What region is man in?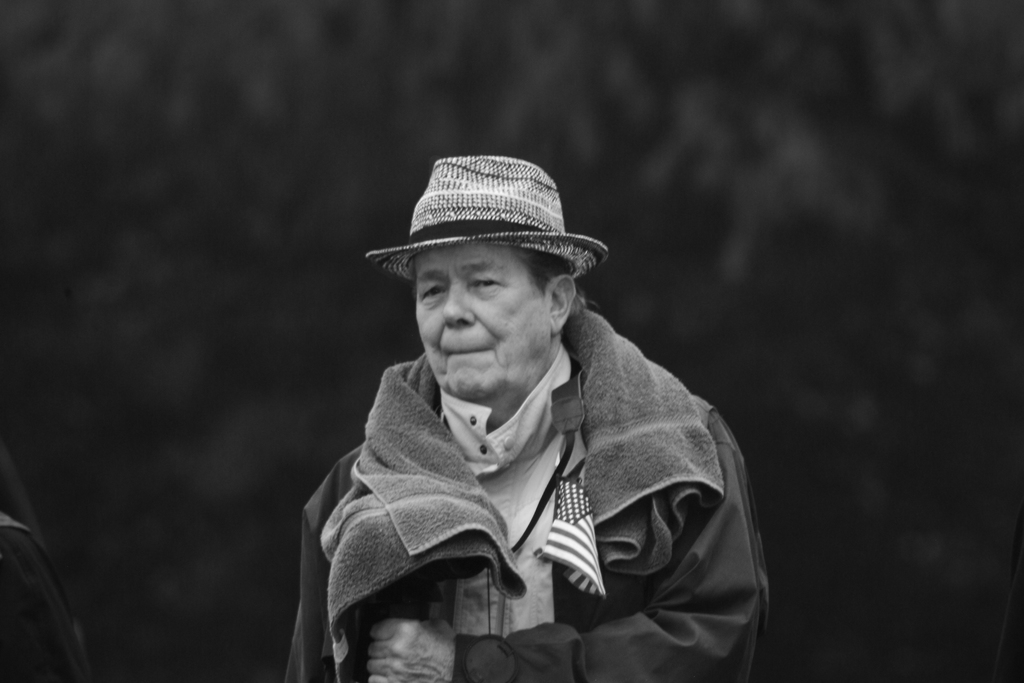
select_region(274, 148, 794, 682).
